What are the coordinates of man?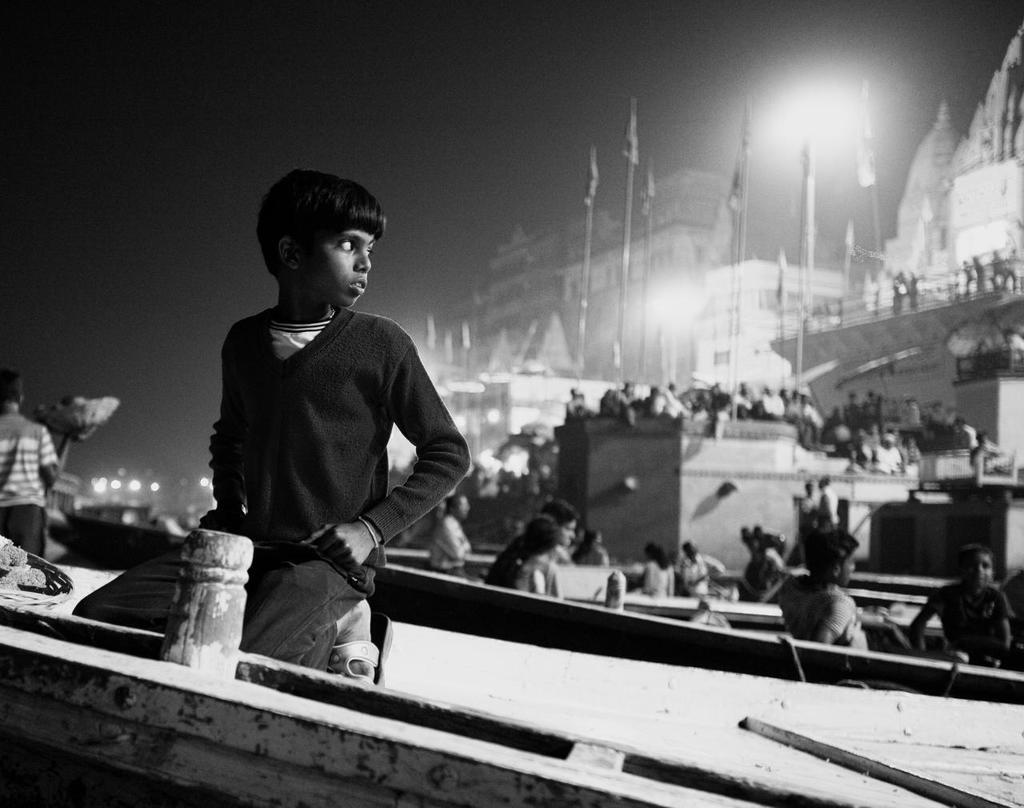
541/499/584/569.
